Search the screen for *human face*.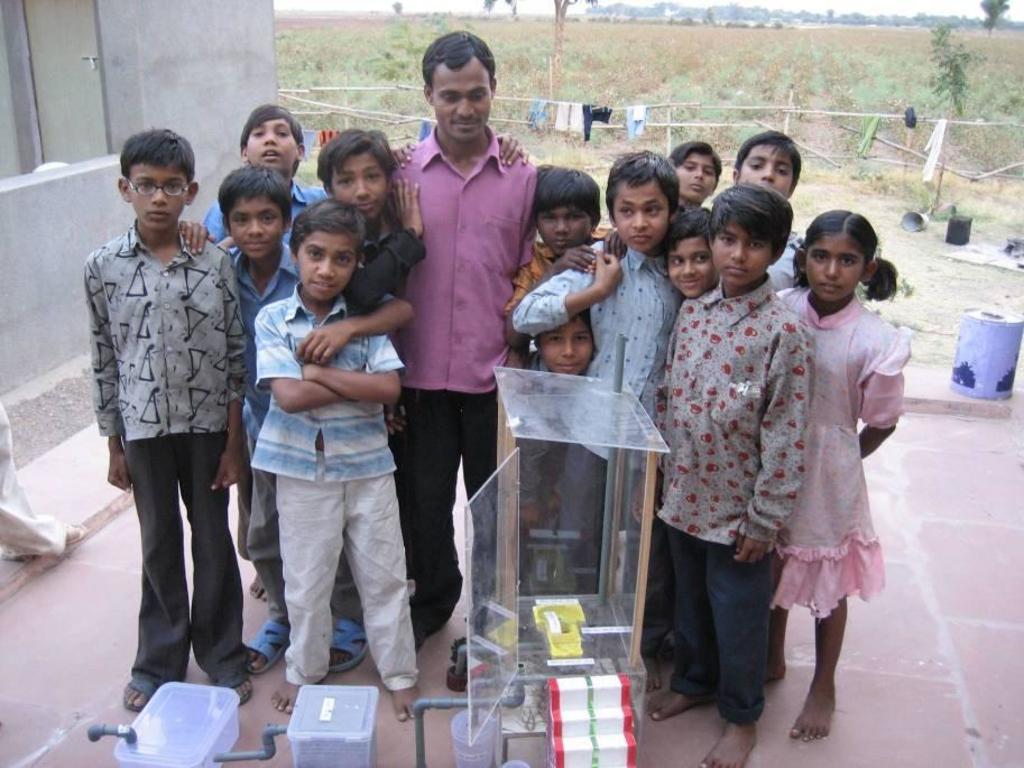
Found at <box>541,193,596,256</box>.
